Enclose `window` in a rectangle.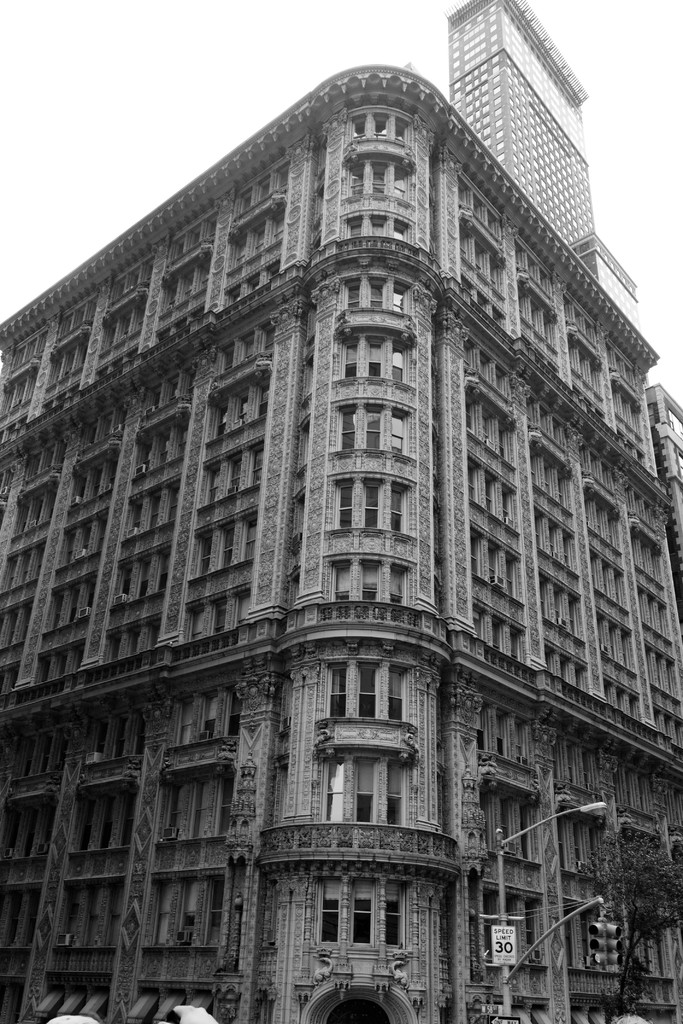
rect(523, 383, 571, 452).
